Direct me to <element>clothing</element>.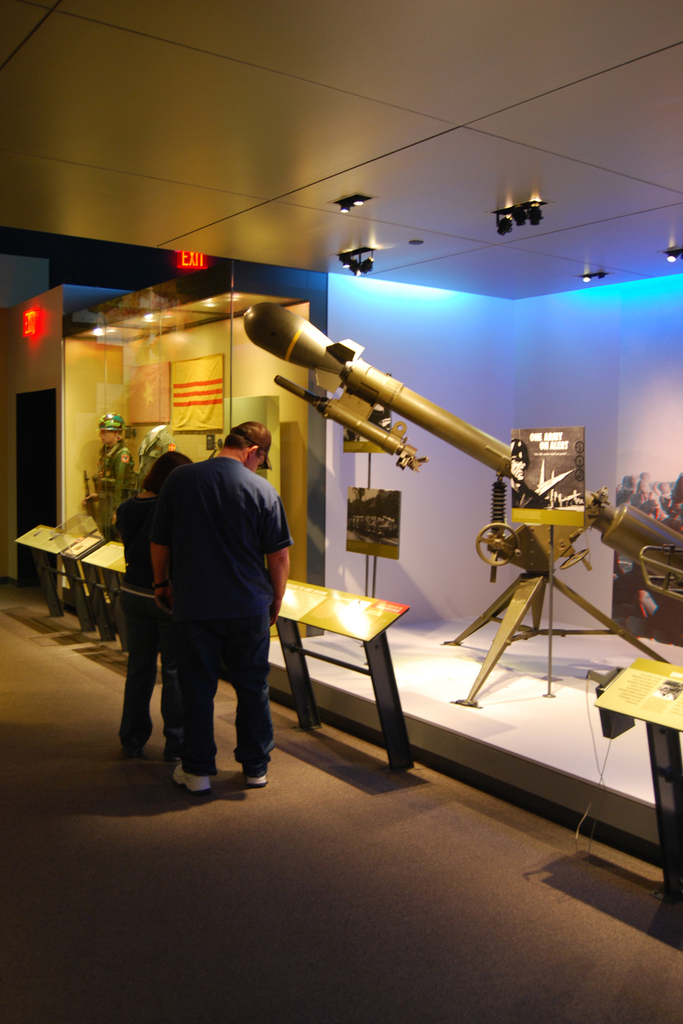
Direction: {"x1": 156, "y1": 615, "x2": 272, "y2": 783}.
